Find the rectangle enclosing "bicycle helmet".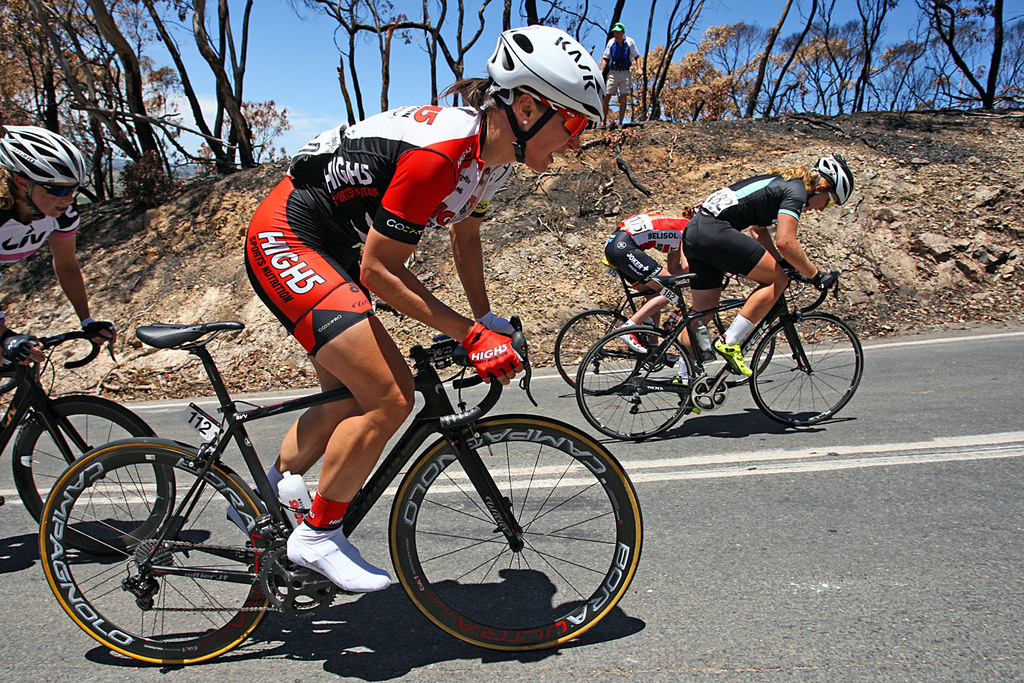
<region>807, 155, 853, 202</region>.
